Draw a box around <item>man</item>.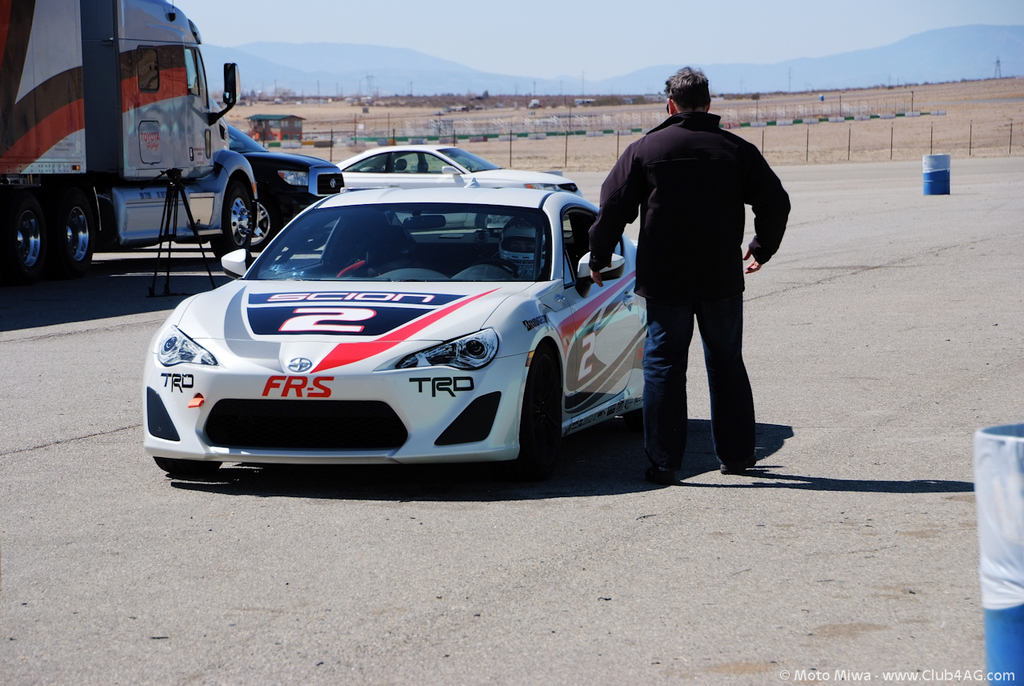
bbox=(494, 219, 554, 284).
